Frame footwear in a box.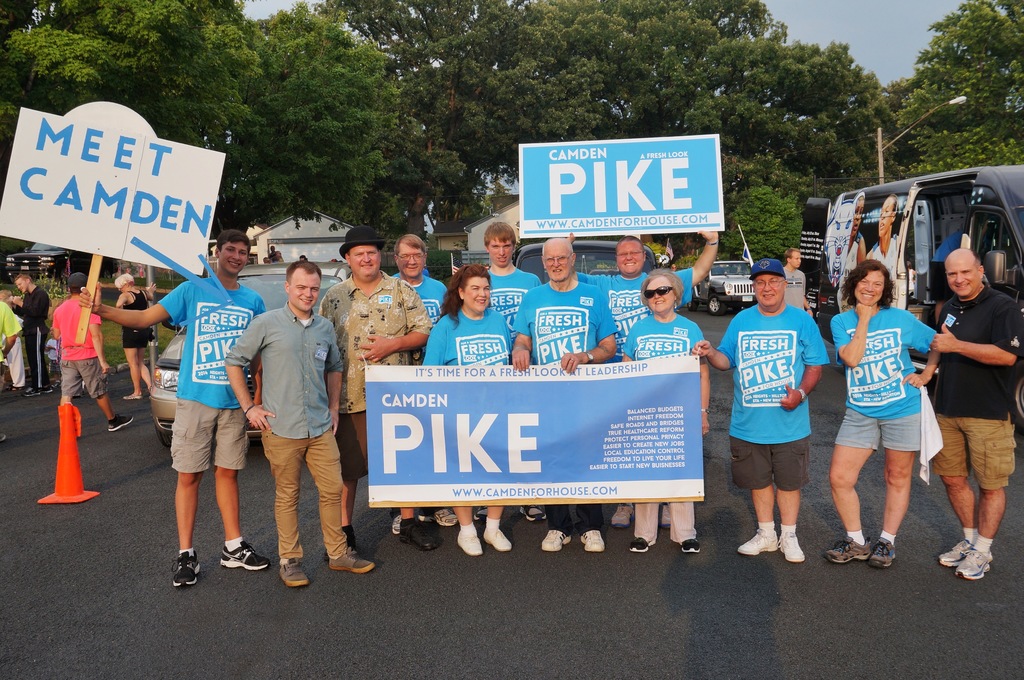
<box>437,506,454,529</box>.
